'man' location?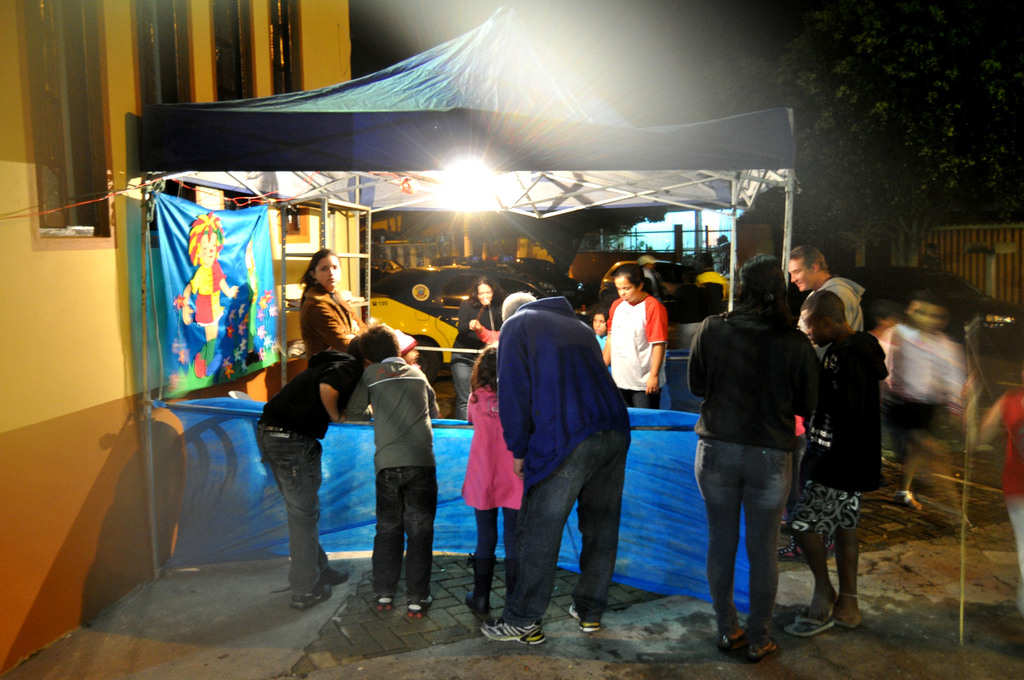
box(774, 245, 862, 565)
